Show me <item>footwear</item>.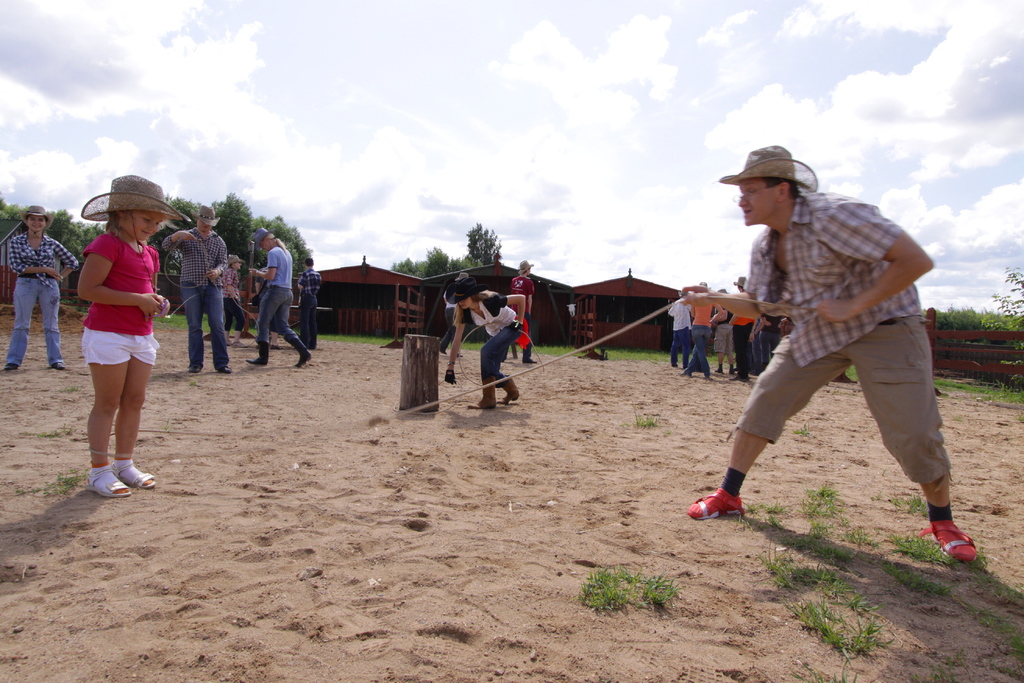
<item>footwear</item> is here: 219, 365, 232, 375.
